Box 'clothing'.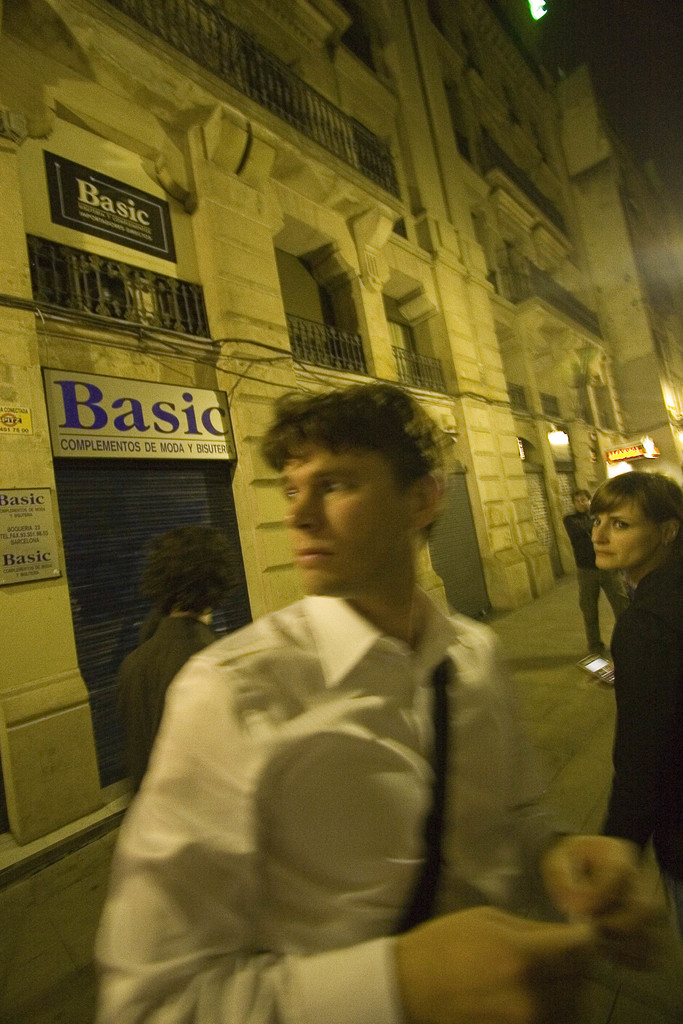
{"left": 103, "top": 540, "right": 541, "bottom": 1009}.
